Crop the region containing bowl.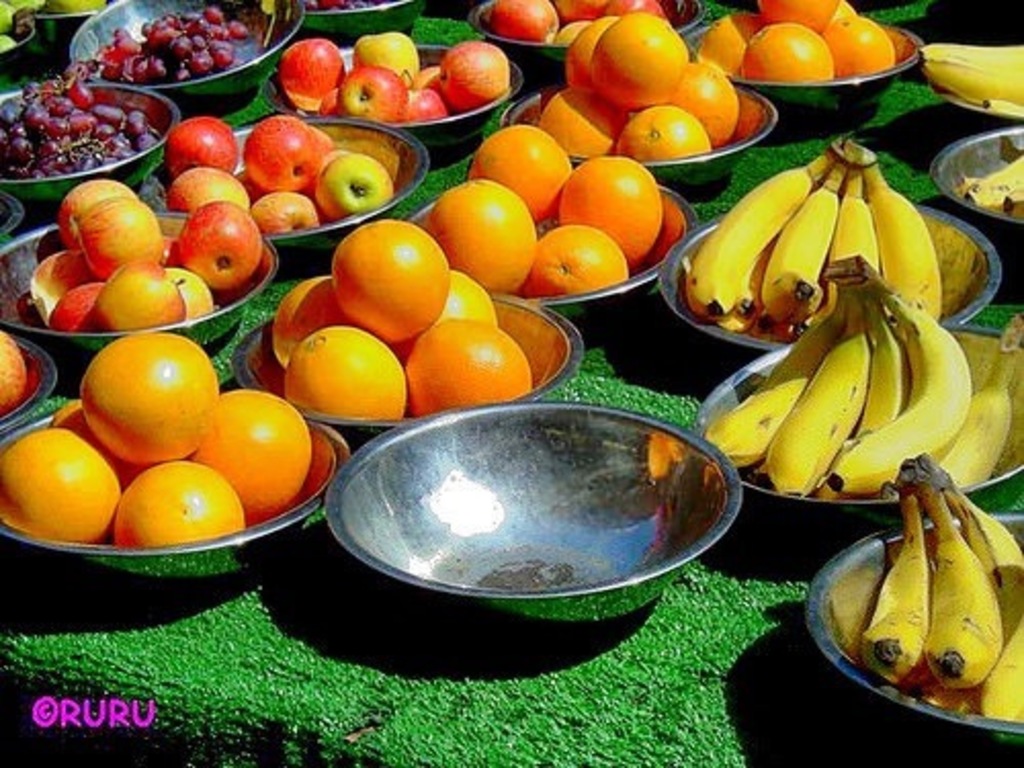
Crop region: (left=469, top=0, right=709, bottom=76).
